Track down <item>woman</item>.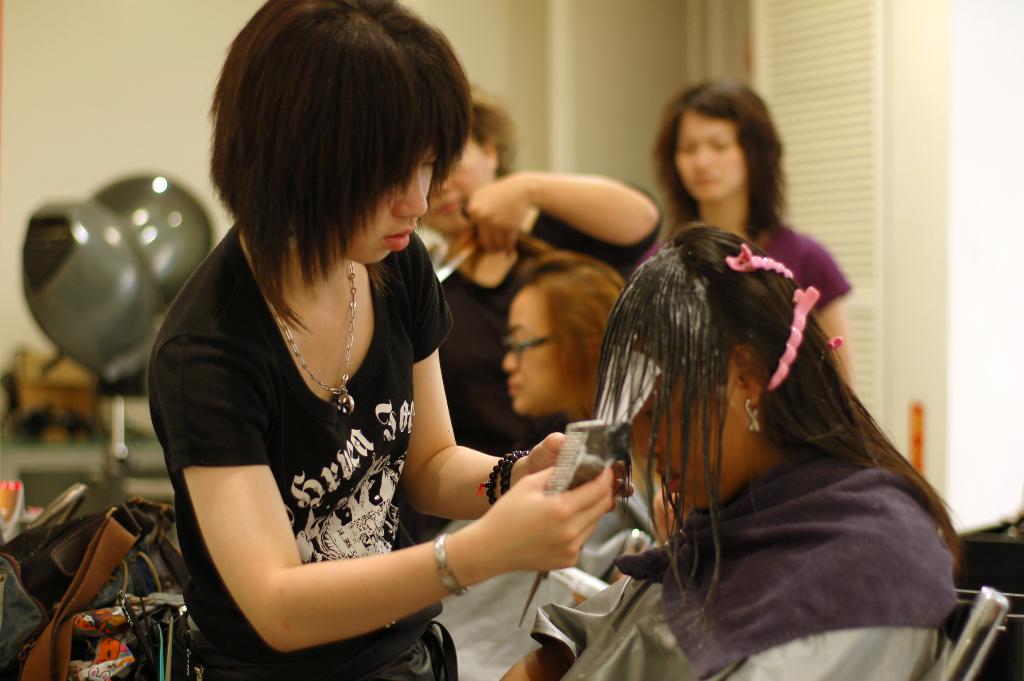
Tracked to 653 74 861 400.
